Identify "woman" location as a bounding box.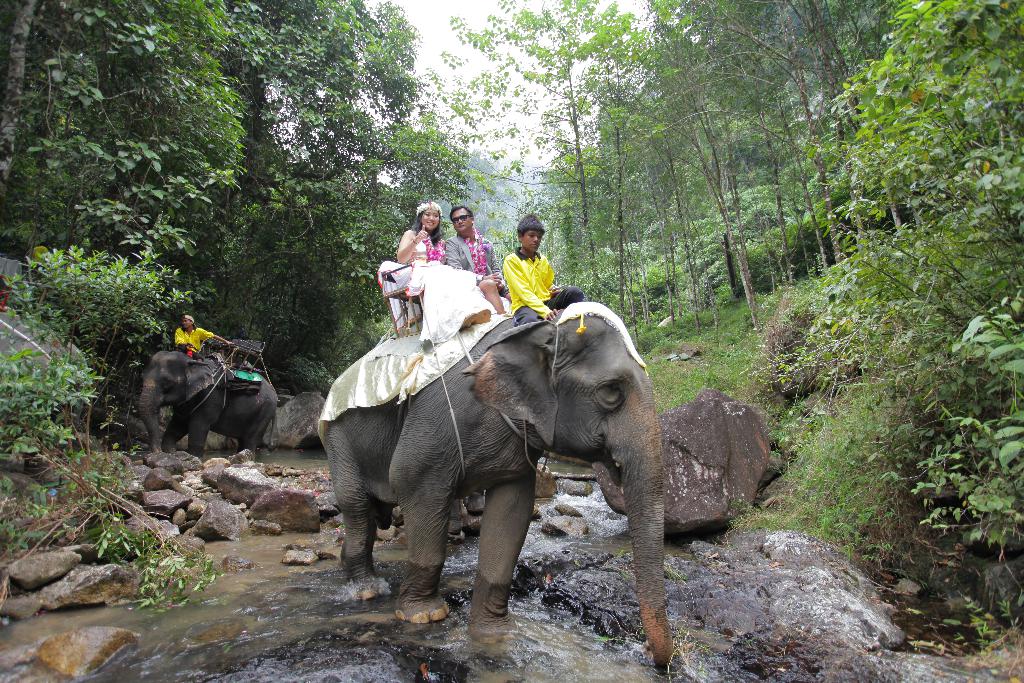
394, 200, 487, 330.
